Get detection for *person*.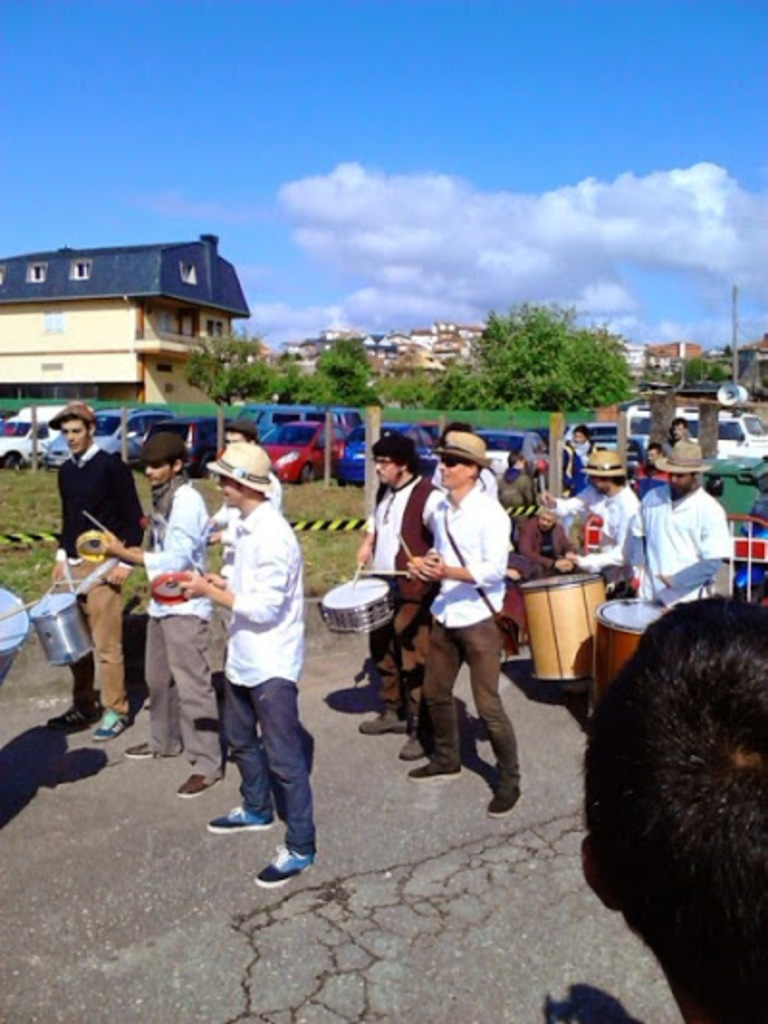
Detection: crop(541, 448, 637, 594).
